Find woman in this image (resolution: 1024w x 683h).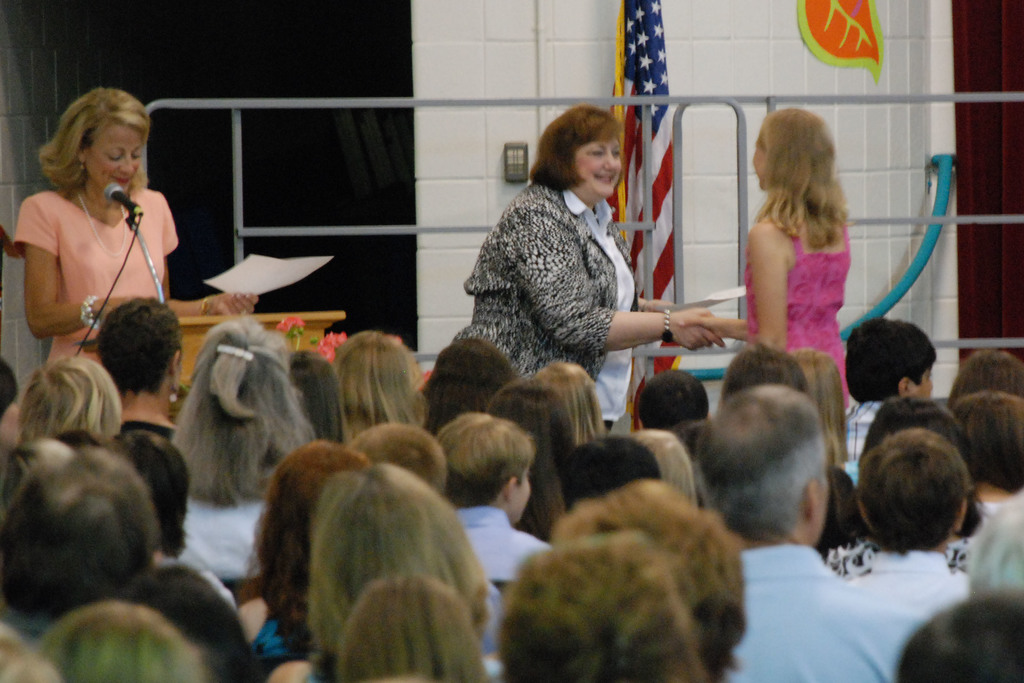
rect(948, 347, 1023, 406).
